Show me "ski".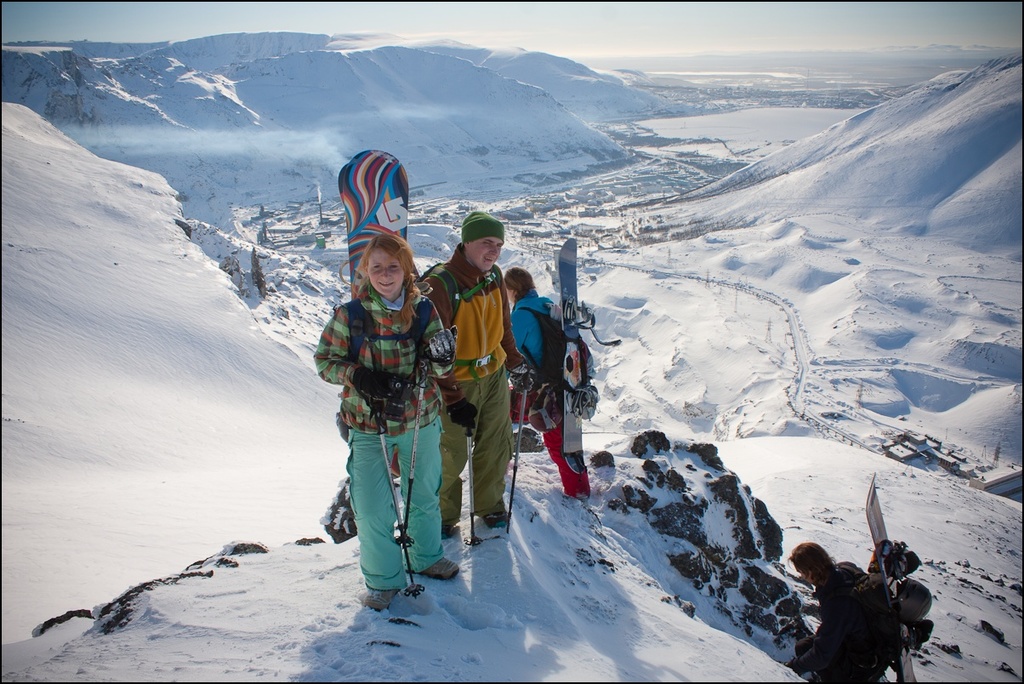
"ski" is here: x1=339 y1=150 x2=408 y2=480.
